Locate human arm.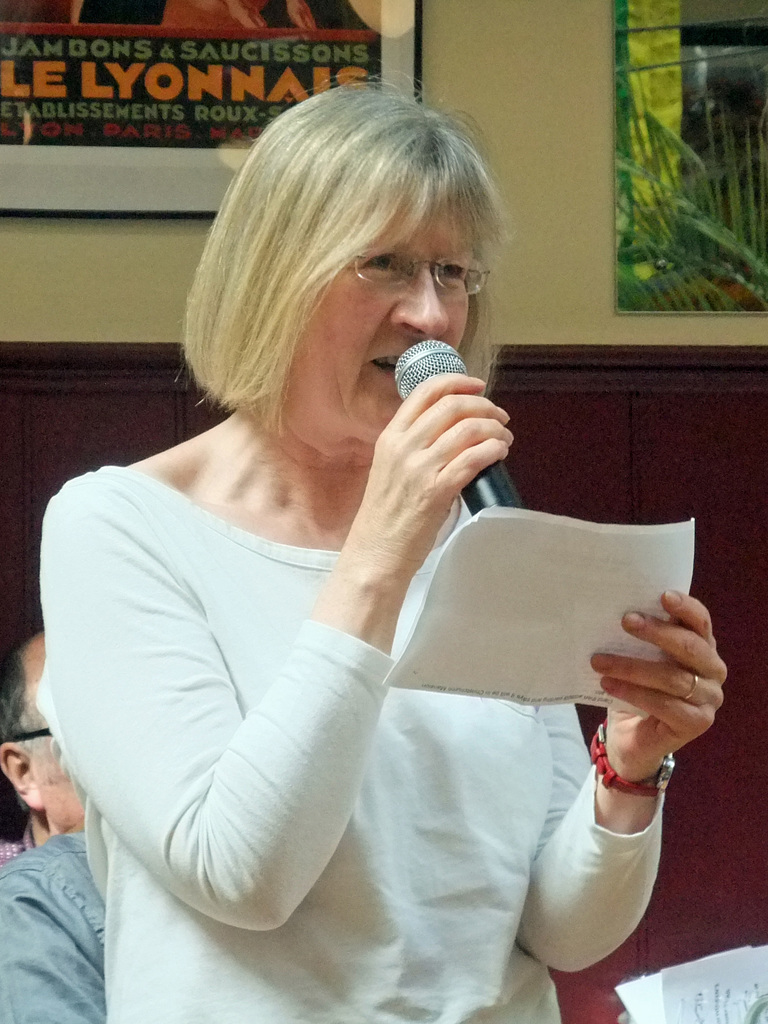
Bounding box: bbox=[0, 836, 129, 1023].
